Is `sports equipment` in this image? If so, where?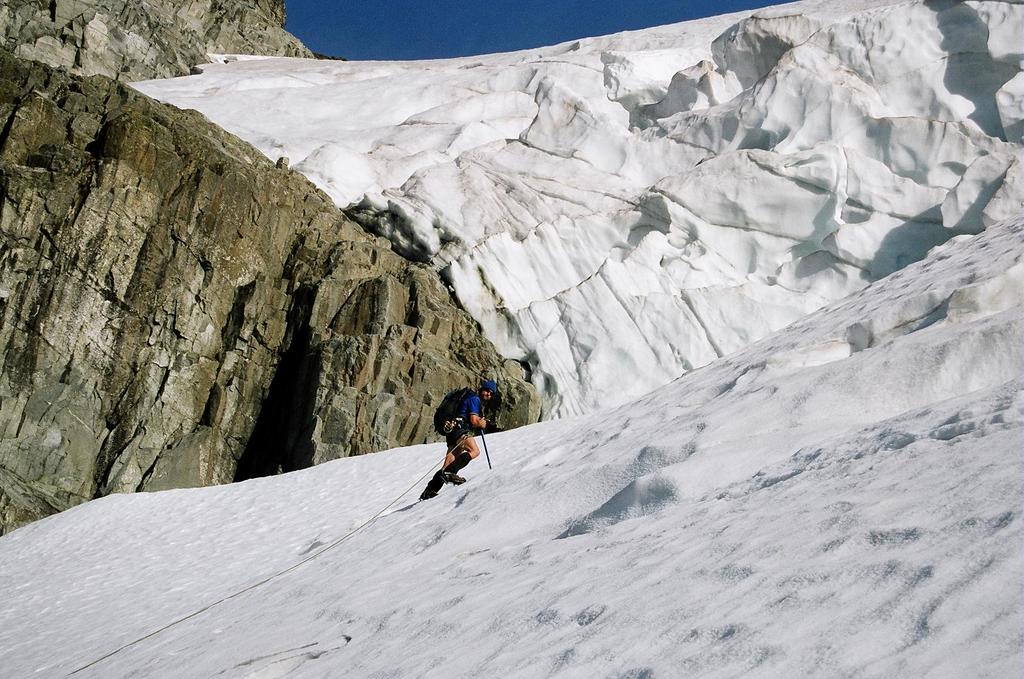
Yes, at {"x1": 417, "y1": 489, "x2": 440, "y2": 499}.
